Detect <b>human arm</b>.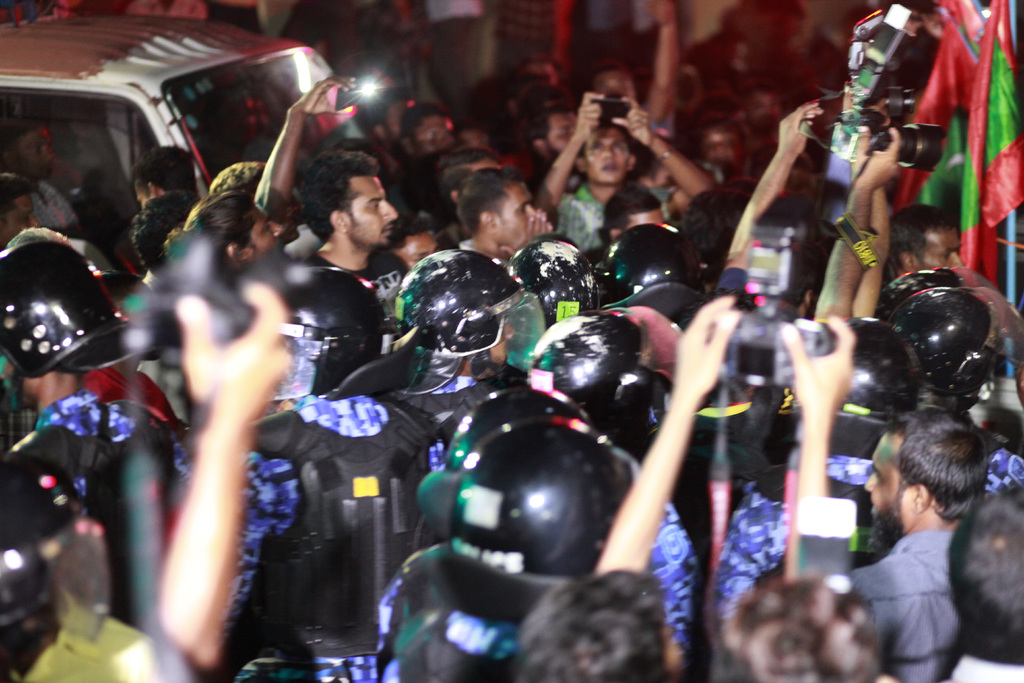
Detected at {"x1": 531, "y1": 90, "x2": 600, "y2": 219}.
